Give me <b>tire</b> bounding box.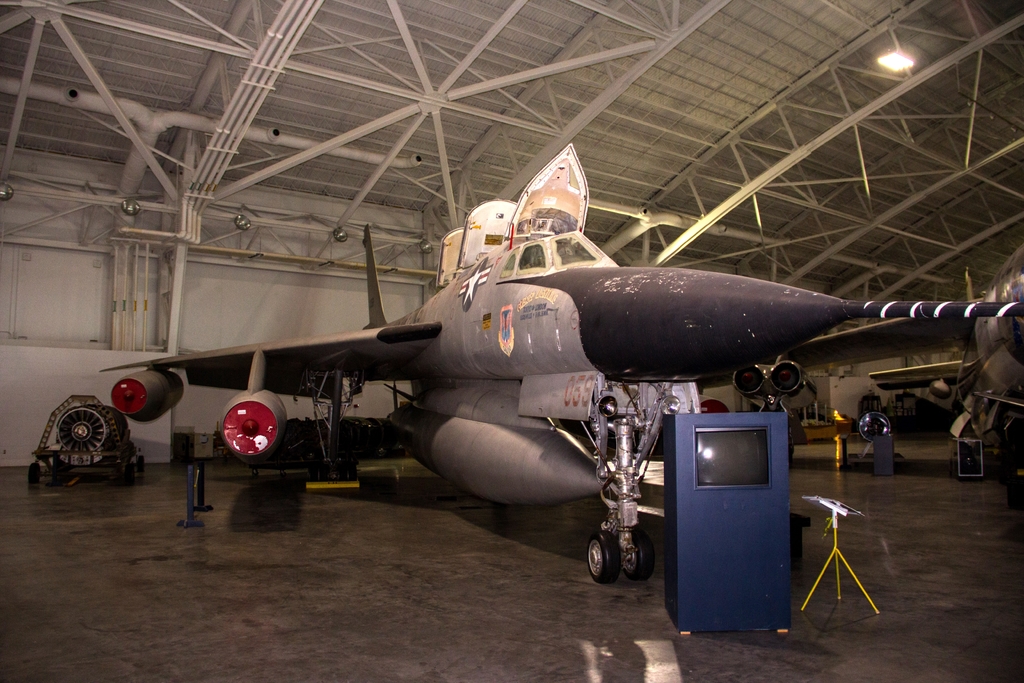
bbox=(251, 466, 261, 481).
